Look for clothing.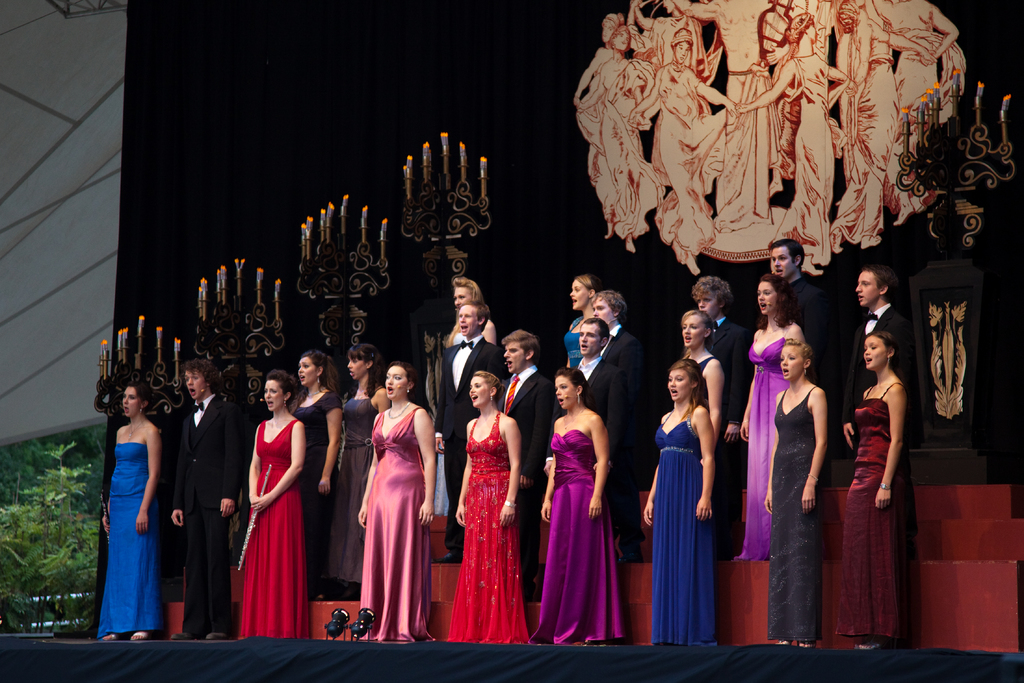
Found: (left=297, top=386, right=335, bottom=550).
